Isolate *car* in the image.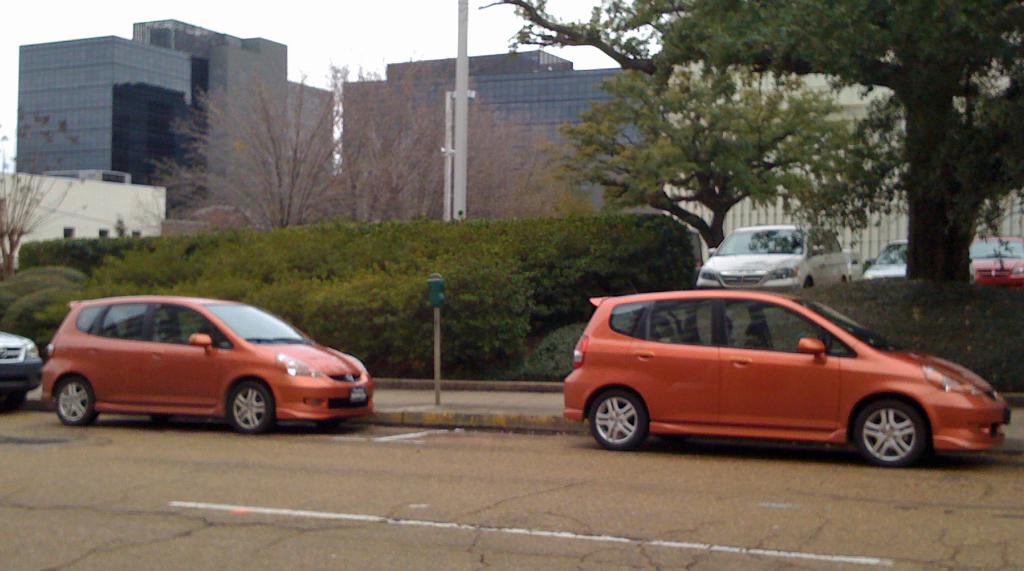
Isolated region: rect(966, 227, 1023, 286).
